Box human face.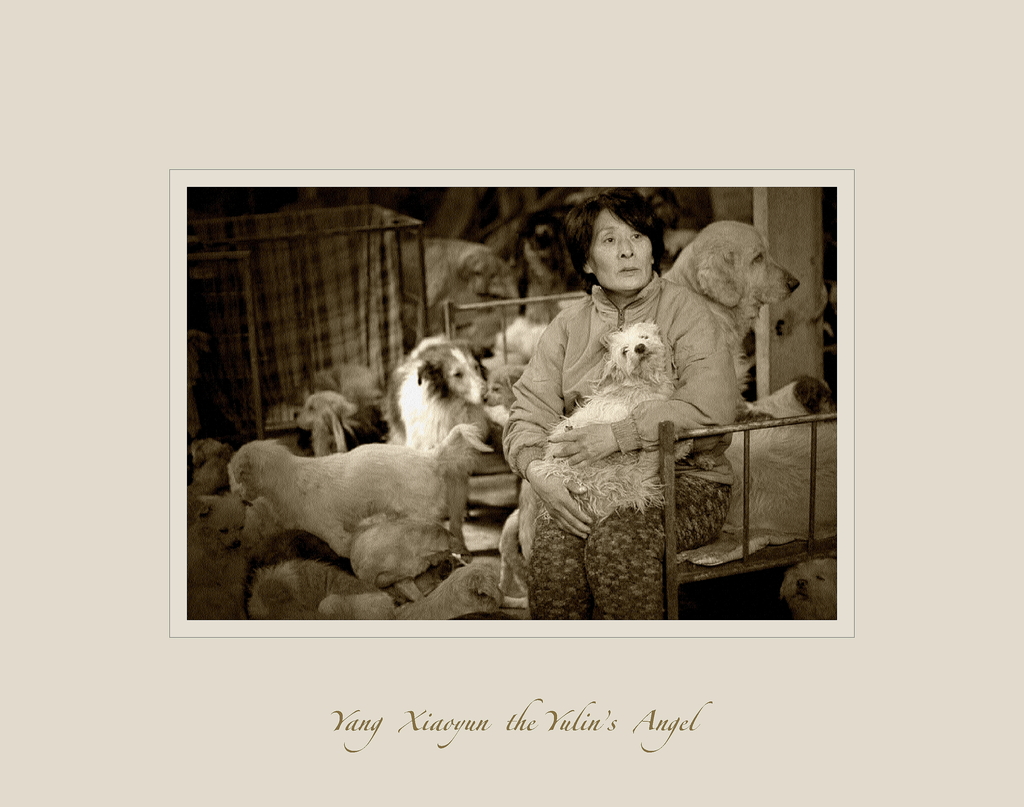
Rect(596, 209, 652, 295).
